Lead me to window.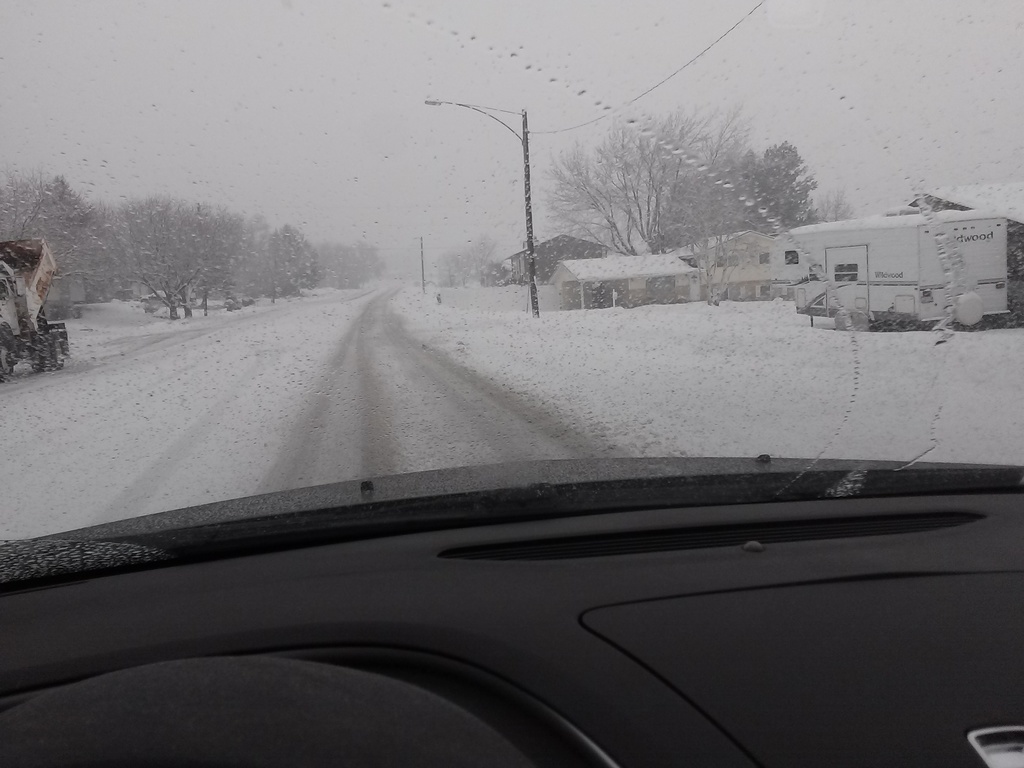
Lead to [x1=684, y1=257, x2=701, y2=267].
